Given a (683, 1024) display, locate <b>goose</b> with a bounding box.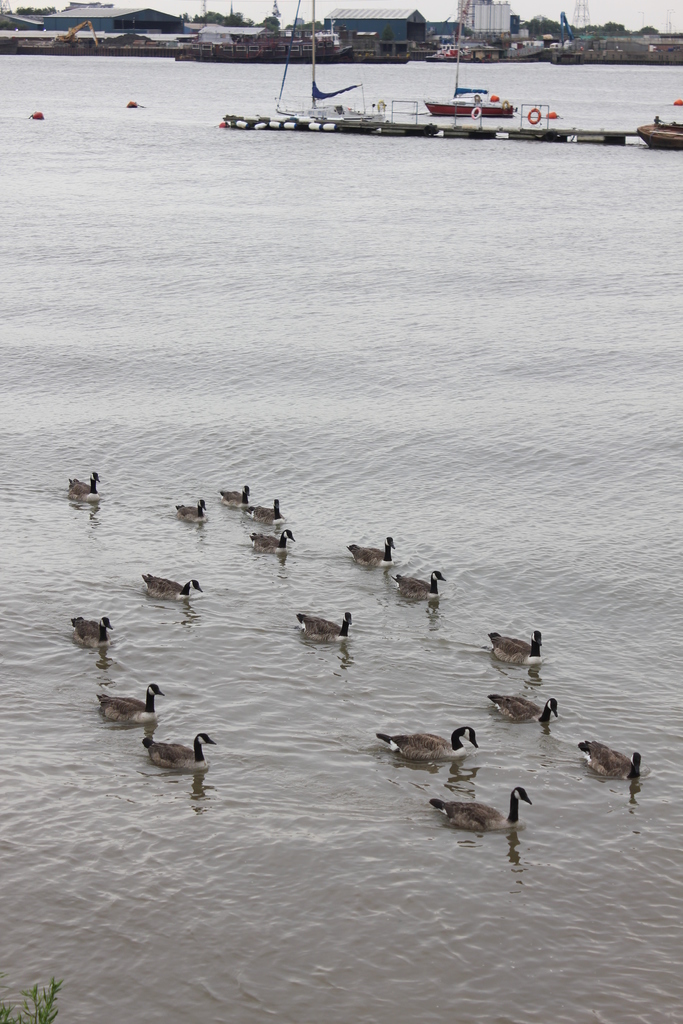
Located: box=[484, 688, 561, 728].
